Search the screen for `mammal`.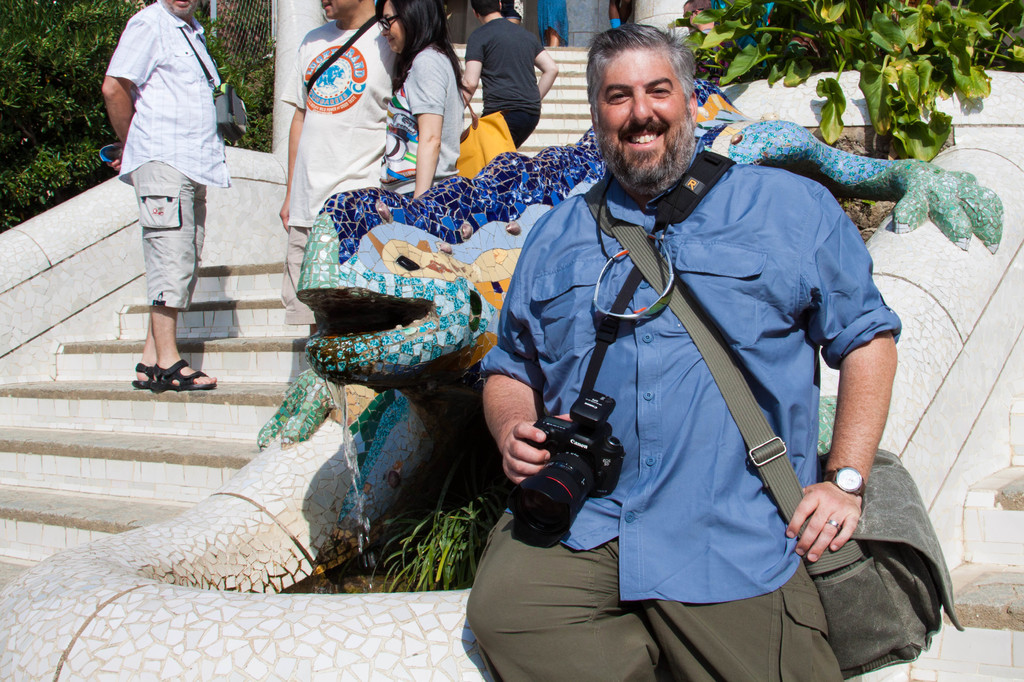
Found at (x1=678, y1=0, x2=764, y2=83).
